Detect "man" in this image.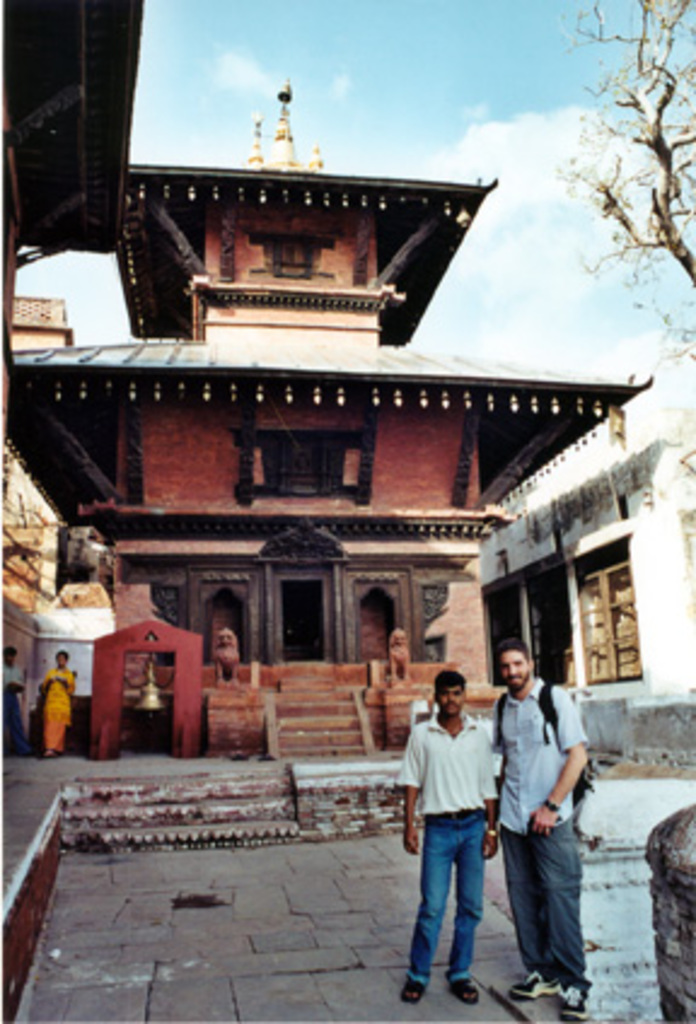
Detection: x1=483 y1=626 x2=592 y2=1000.
